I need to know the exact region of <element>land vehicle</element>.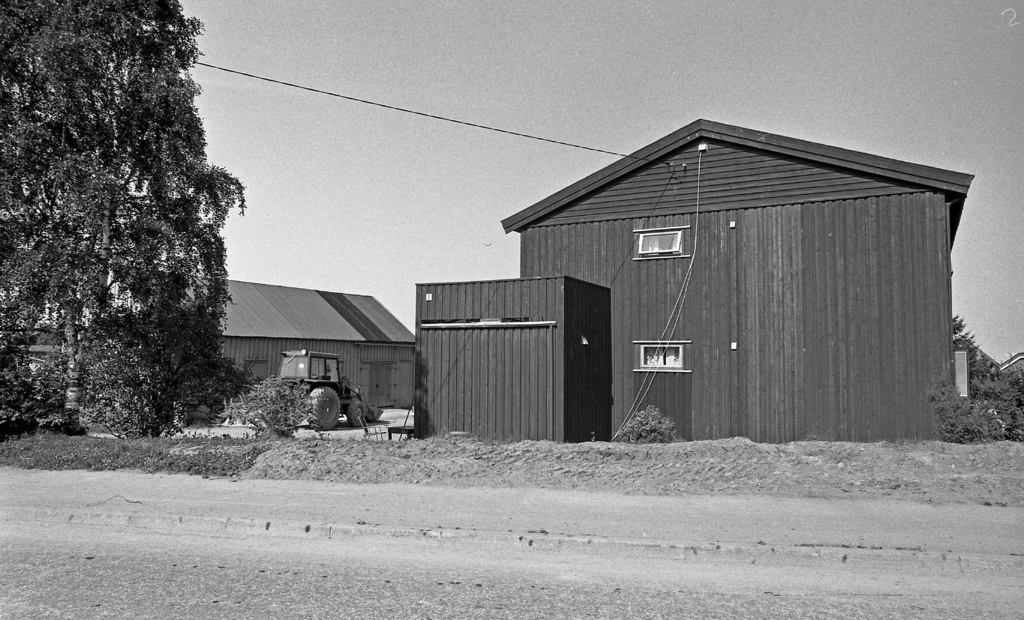
Region: rect(279, 344, 382, 425).
